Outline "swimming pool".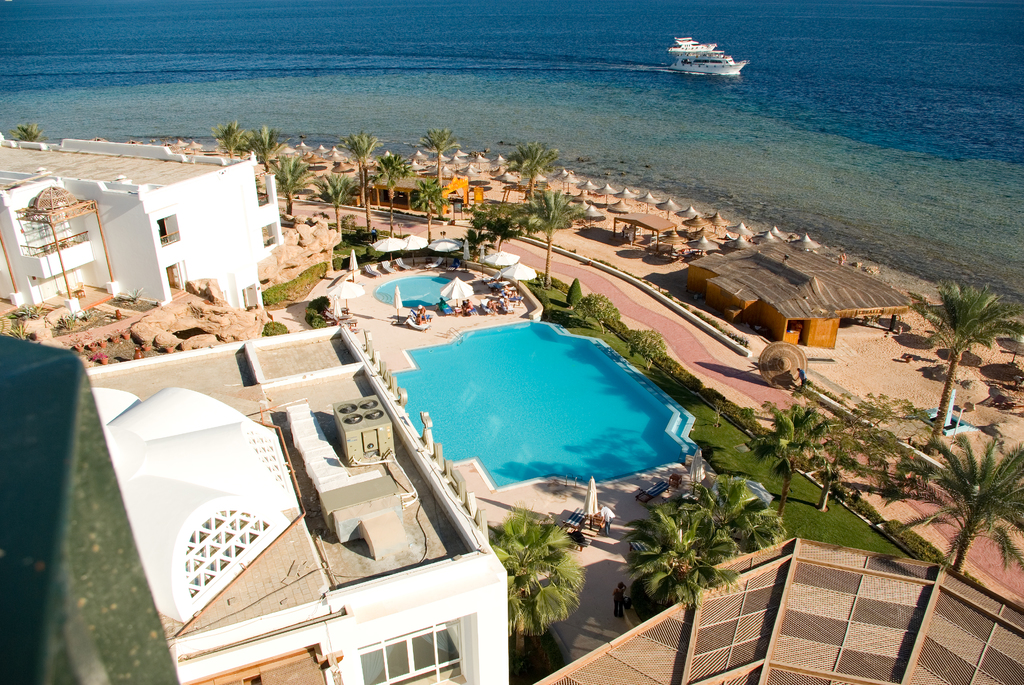
Outline: 323,278,732,555.
